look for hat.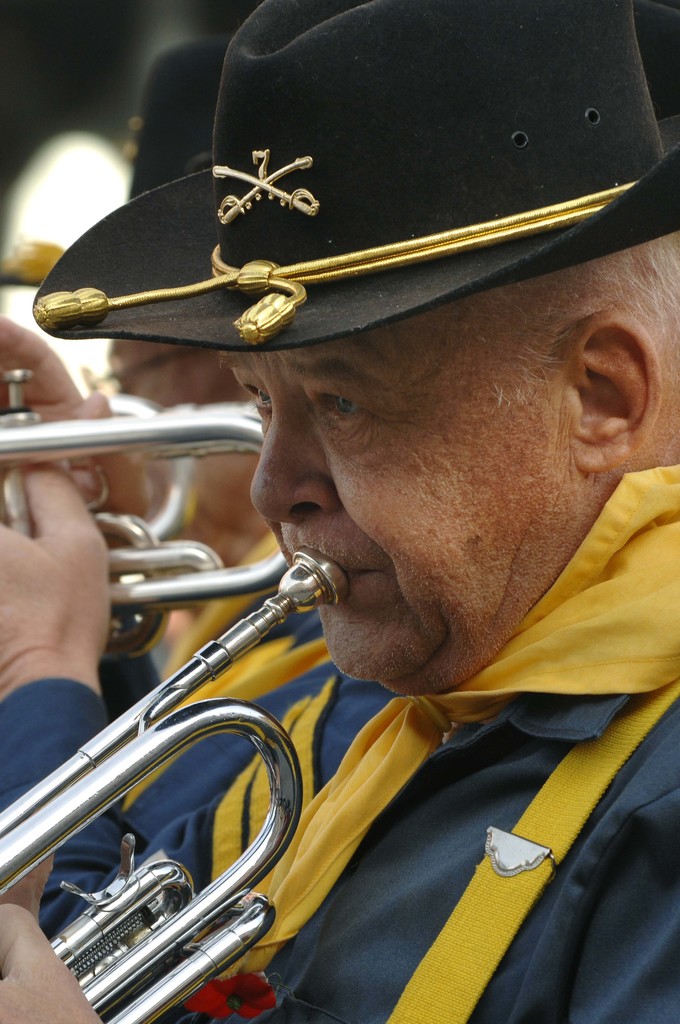
Found: [left=28, top=0, right=679, bottom=352].
